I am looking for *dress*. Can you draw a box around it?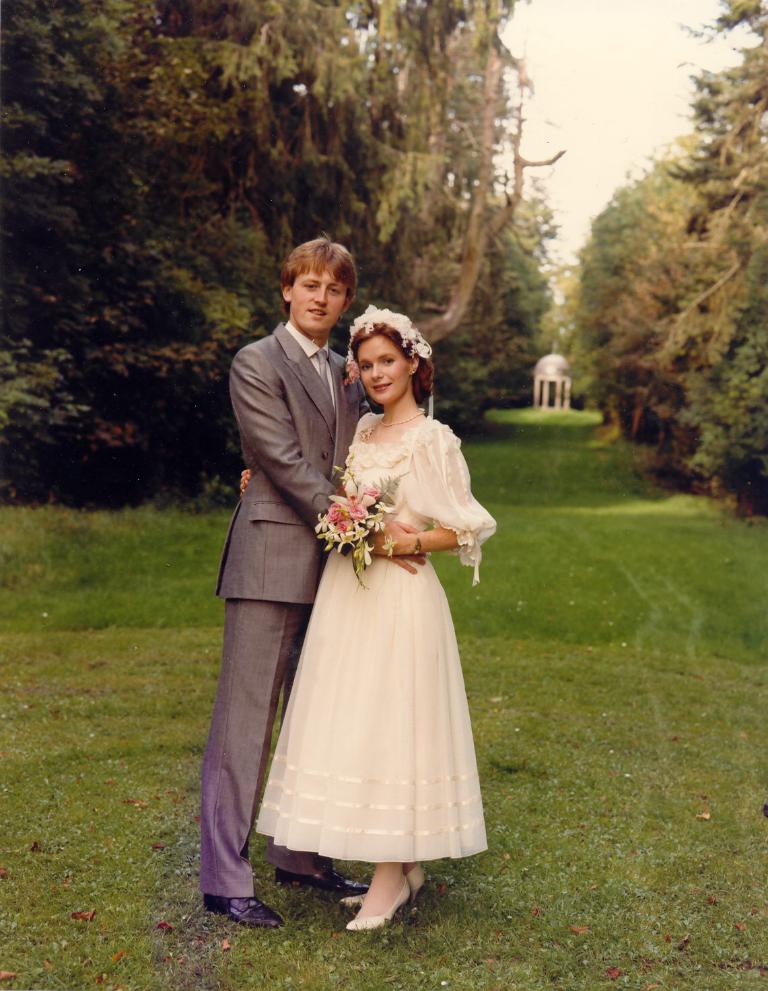
Sure, the bounding box is x1=252, y1=388, x2=488, y2=886.
